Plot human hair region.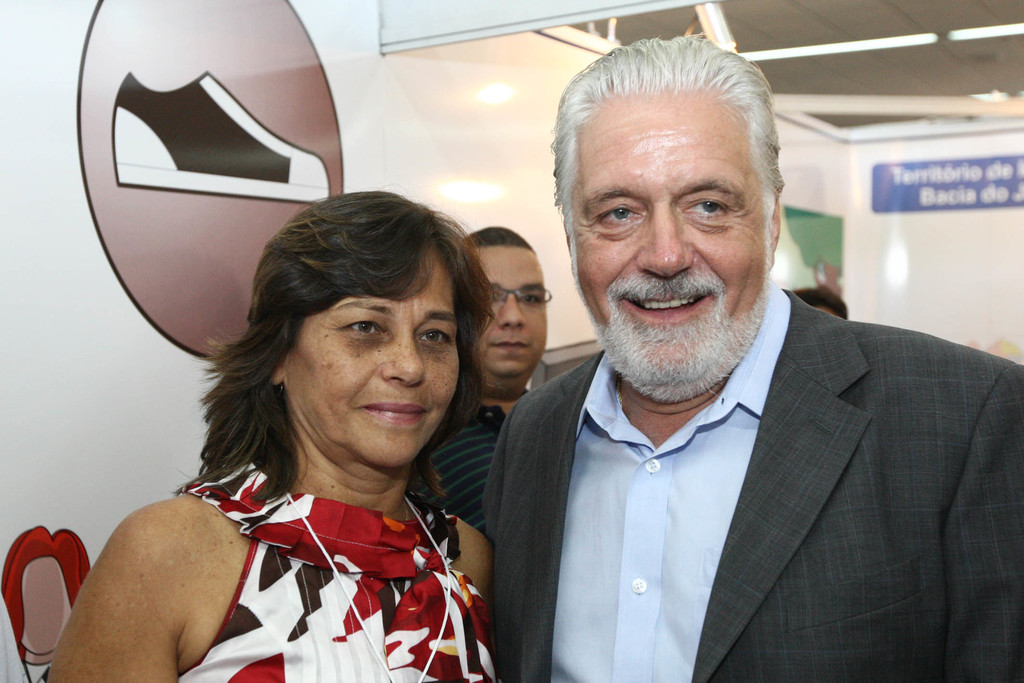
Plotted at bbox=[460, 226, 536, 252].
